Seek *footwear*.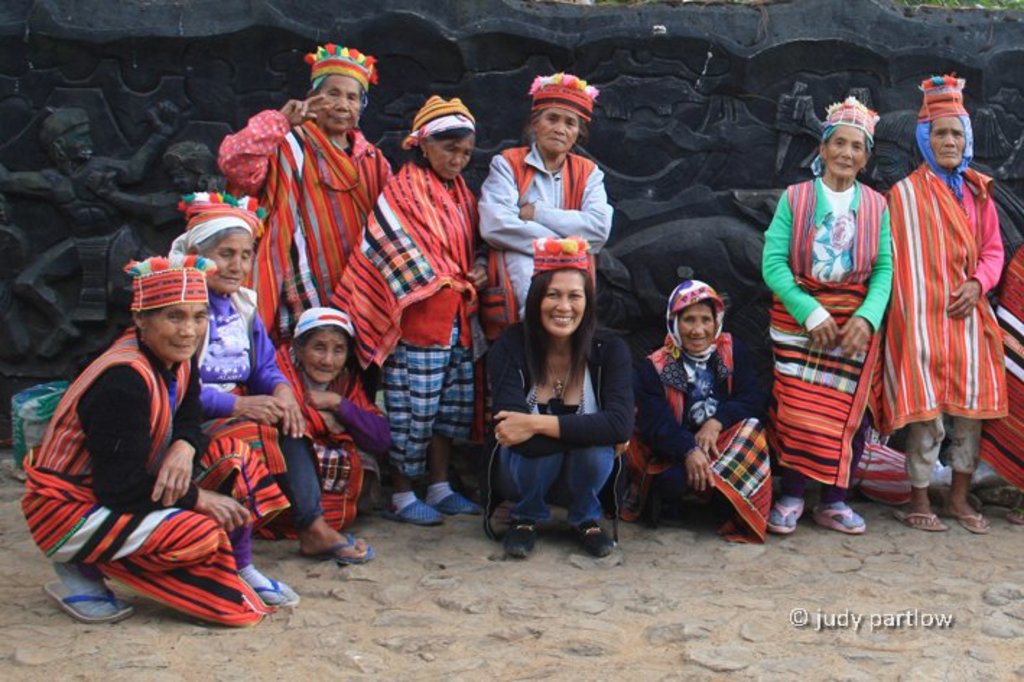
[x1=504, y1=523, x2=540, y2=561].
